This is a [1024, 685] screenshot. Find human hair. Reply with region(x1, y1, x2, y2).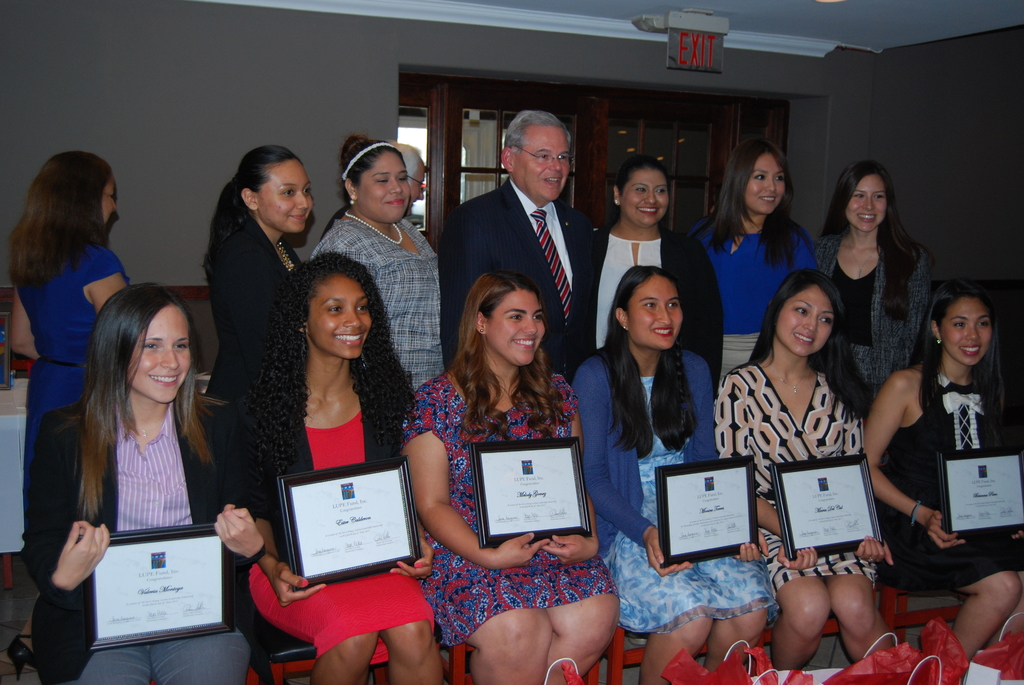
region(916, 275, 1007, 423).
